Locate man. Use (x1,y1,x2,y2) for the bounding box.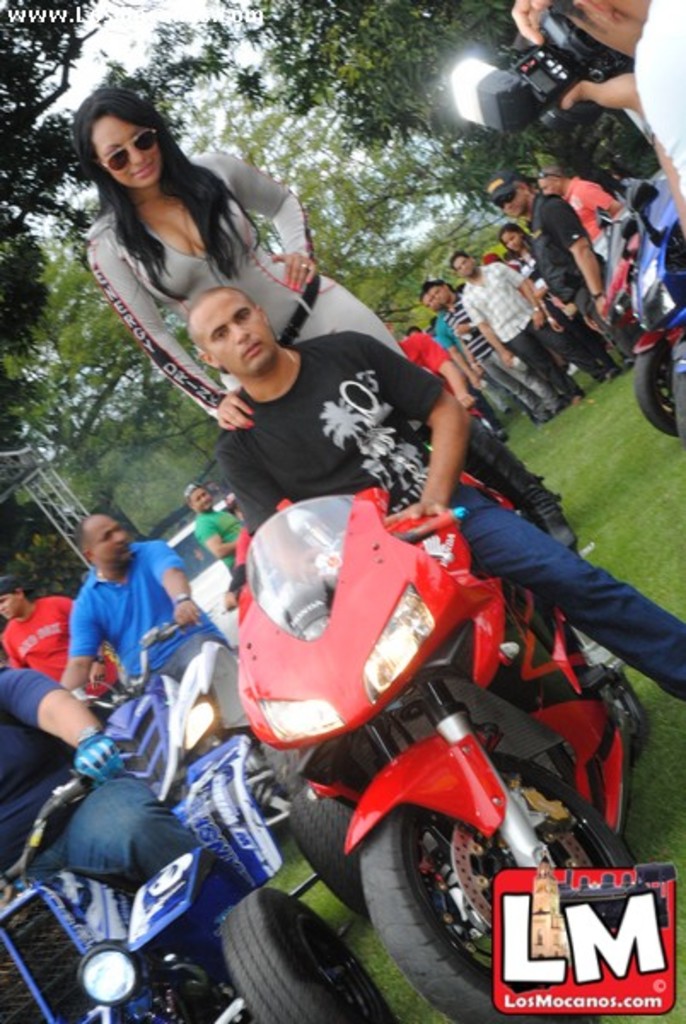
(0,577,123,719).
